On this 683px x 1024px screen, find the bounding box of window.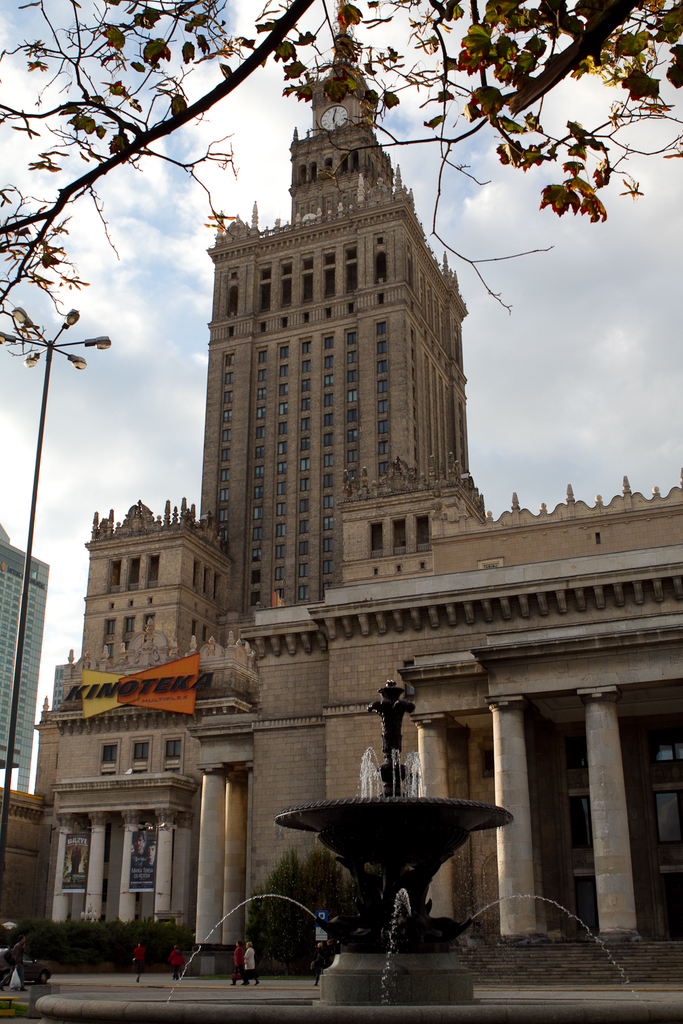
Bounding box: 108/562/120/588.
